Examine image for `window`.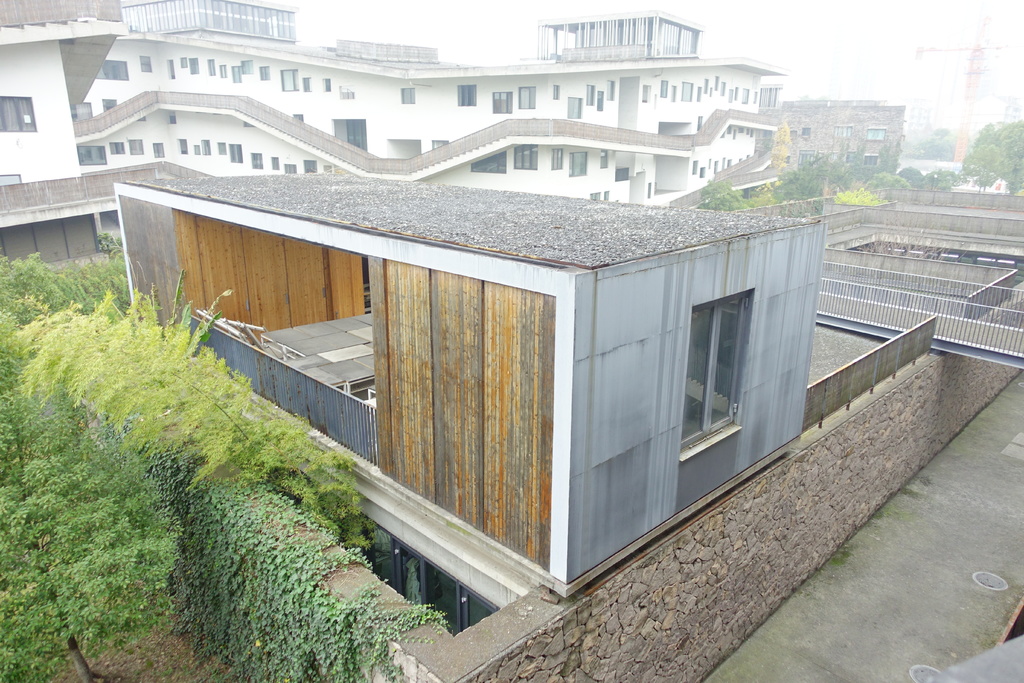
Examination result: (left=643, top=83, right=652, bottom=103).
